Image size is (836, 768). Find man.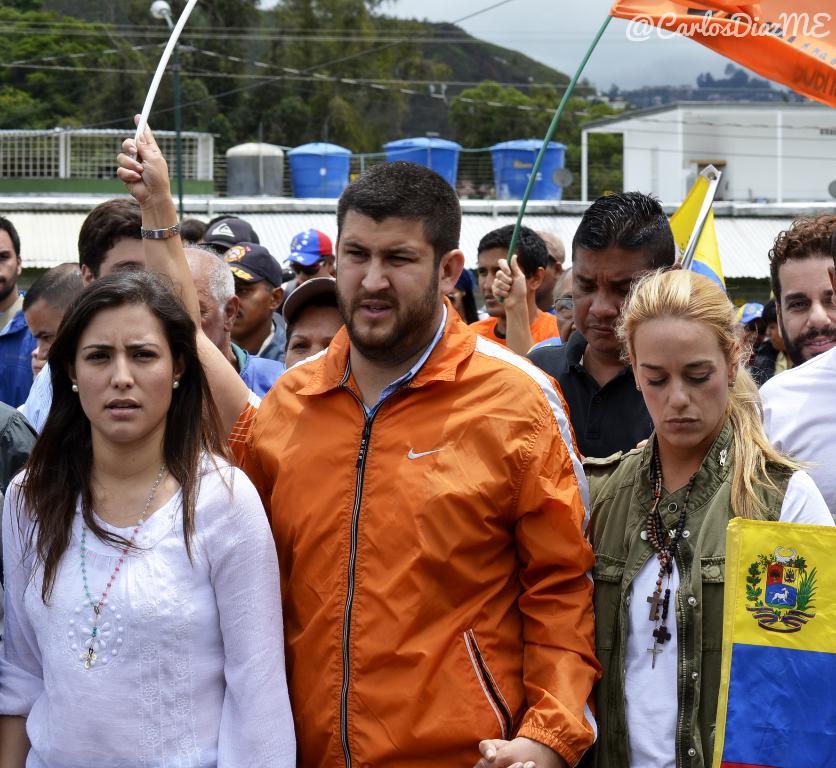
<region>216, 163, 593, 767</region>.
